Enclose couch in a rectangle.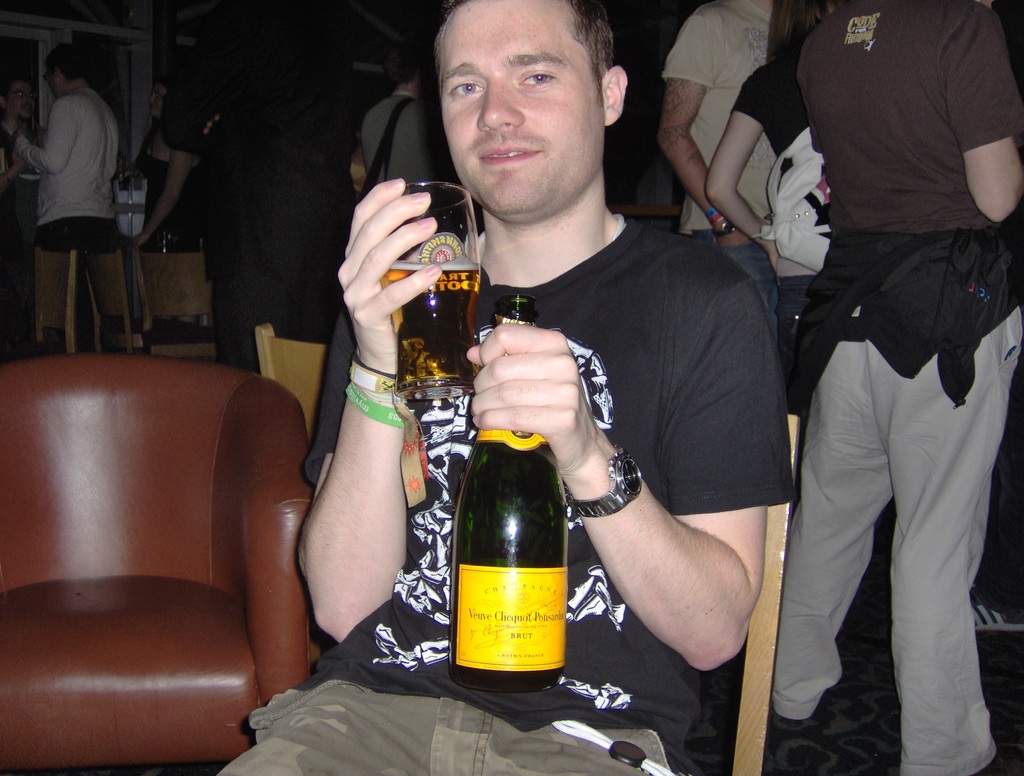
bbox(0, 327, 337, 771).
